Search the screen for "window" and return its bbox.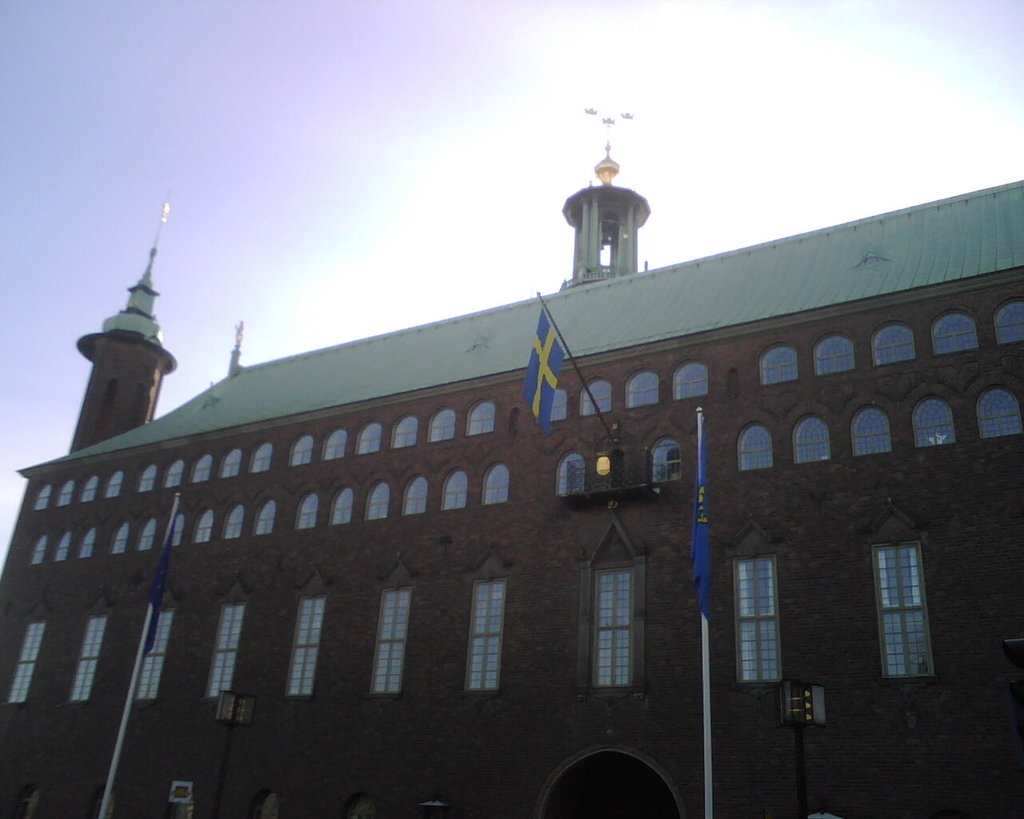
Found: <region>30, 483, 60, 512</region>.
